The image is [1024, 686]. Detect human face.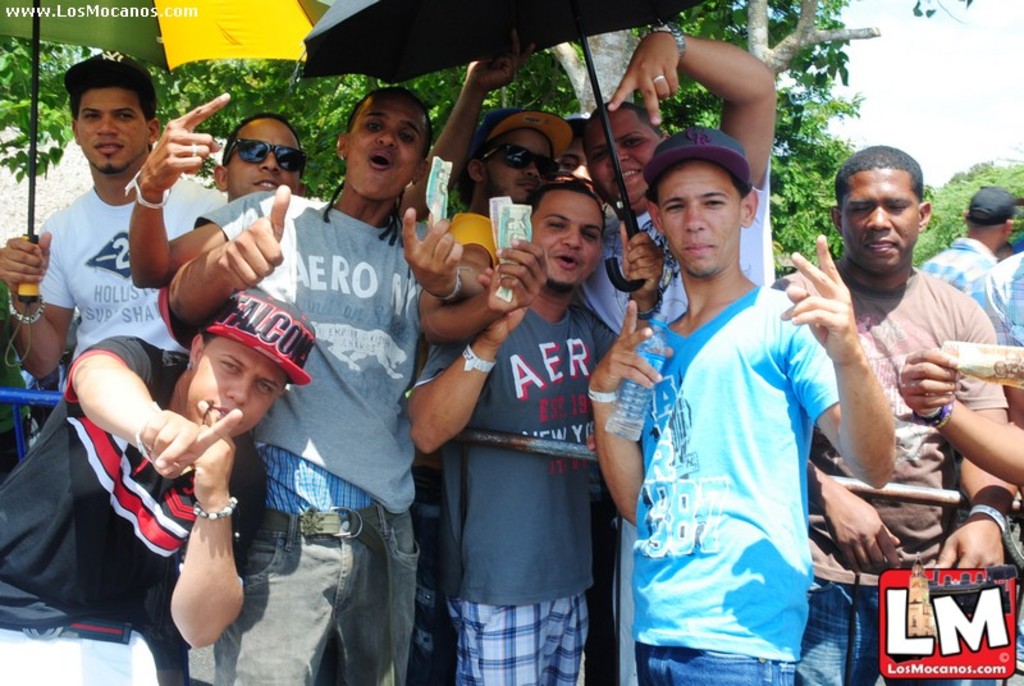
Detection: [530, 188, 605, 284].
